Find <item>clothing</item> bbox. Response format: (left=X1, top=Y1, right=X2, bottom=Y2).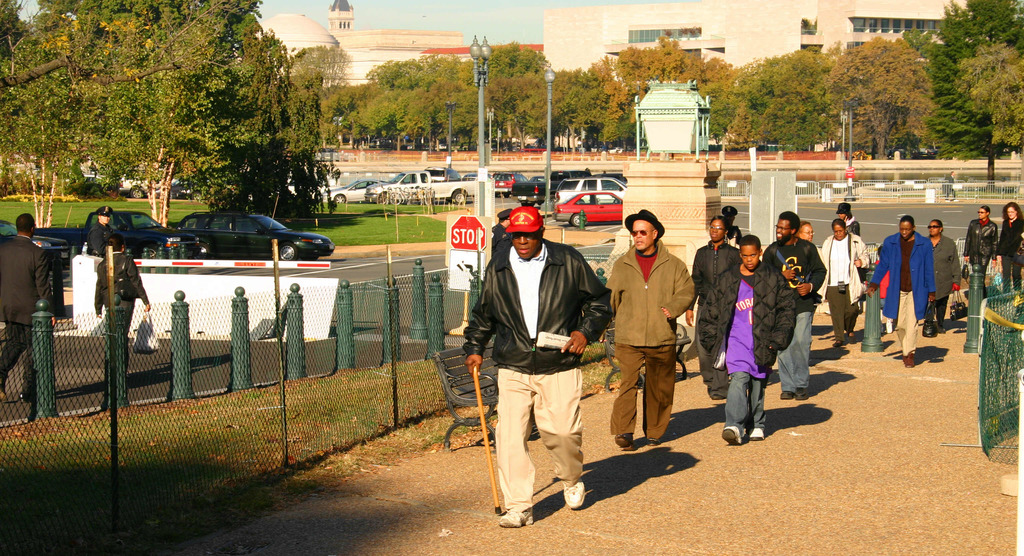
(left=925, top=240, right=964, bottom=323).
